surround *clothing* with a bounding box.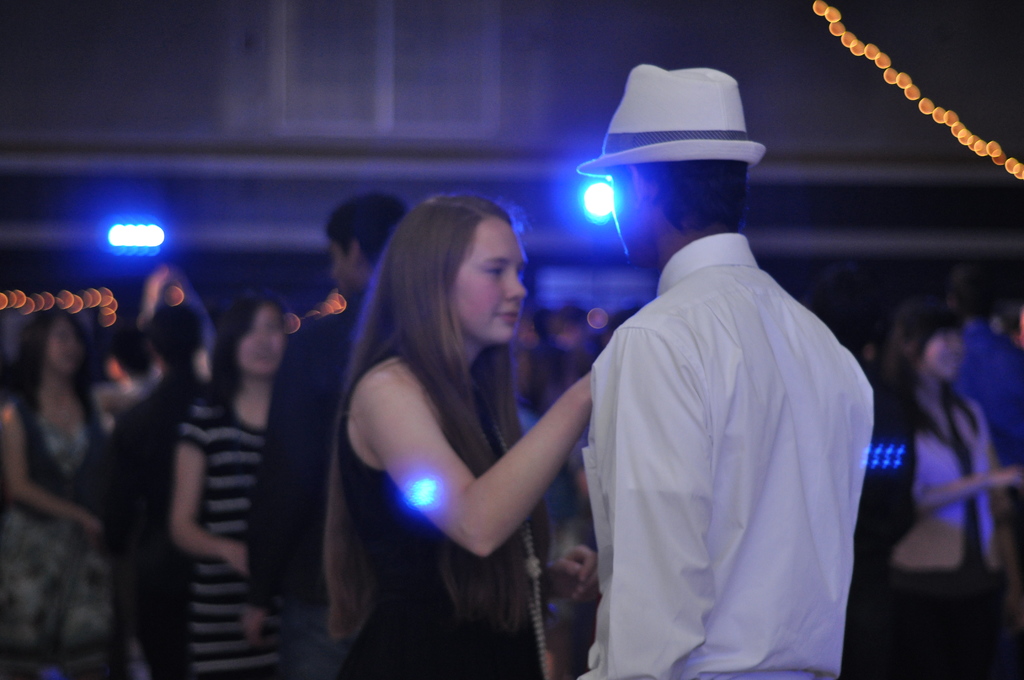
region(892, 392, 1004, 679).
